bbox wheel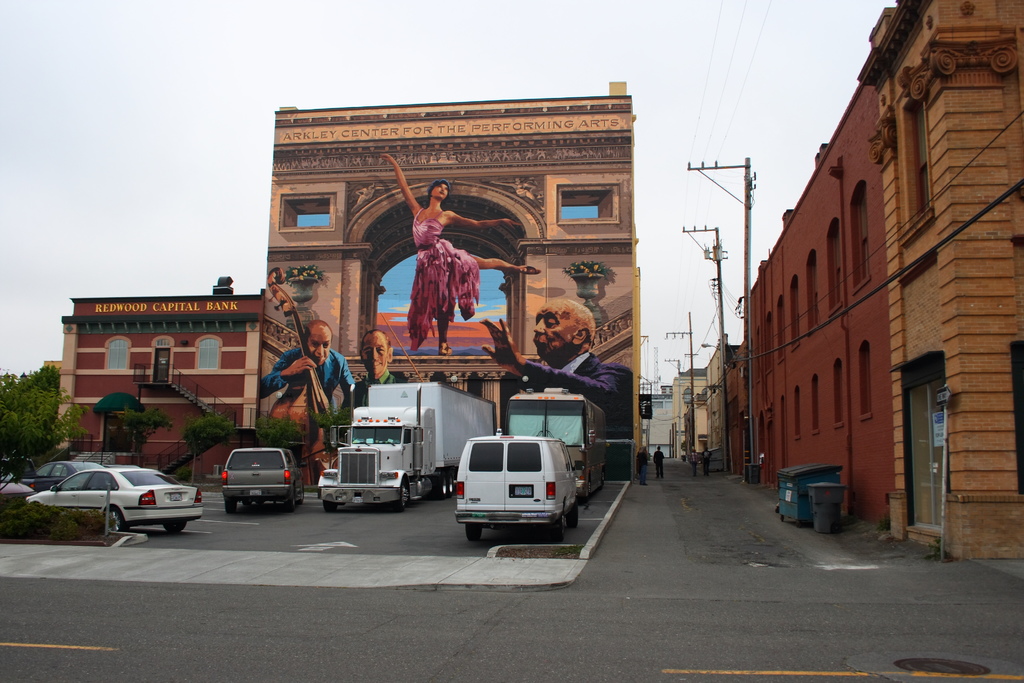
[left=241, top=498, right=252, bottom=516]
